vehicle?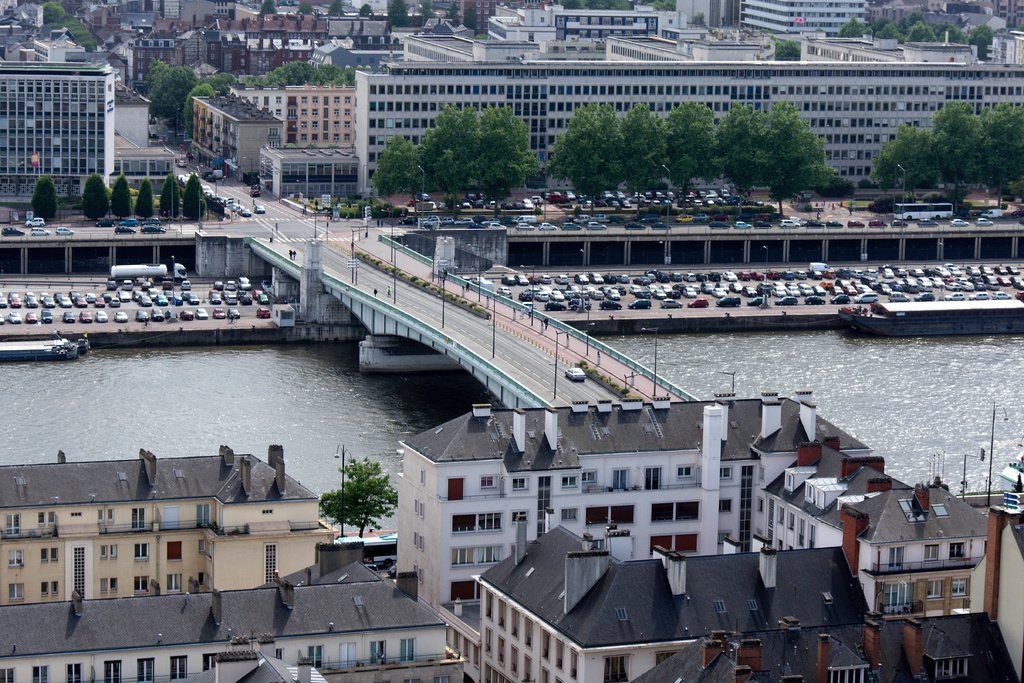
564, 365, 588, 384
